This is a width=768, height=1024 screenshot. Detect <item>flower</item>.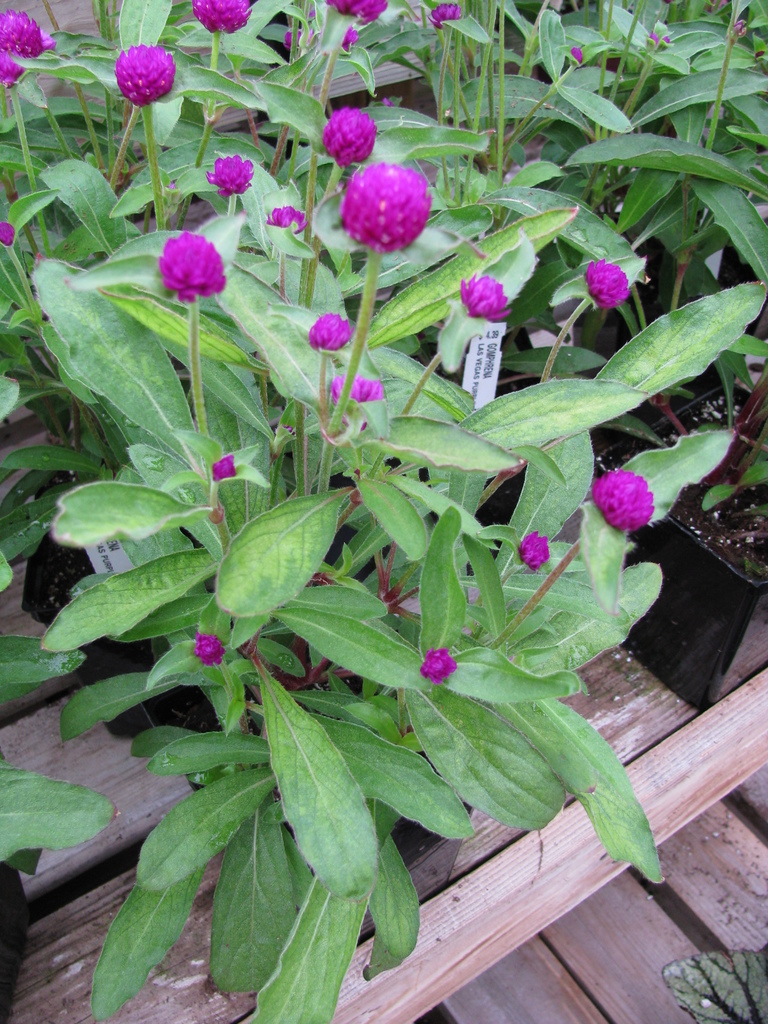
locate(193, 632, 227, 667).
